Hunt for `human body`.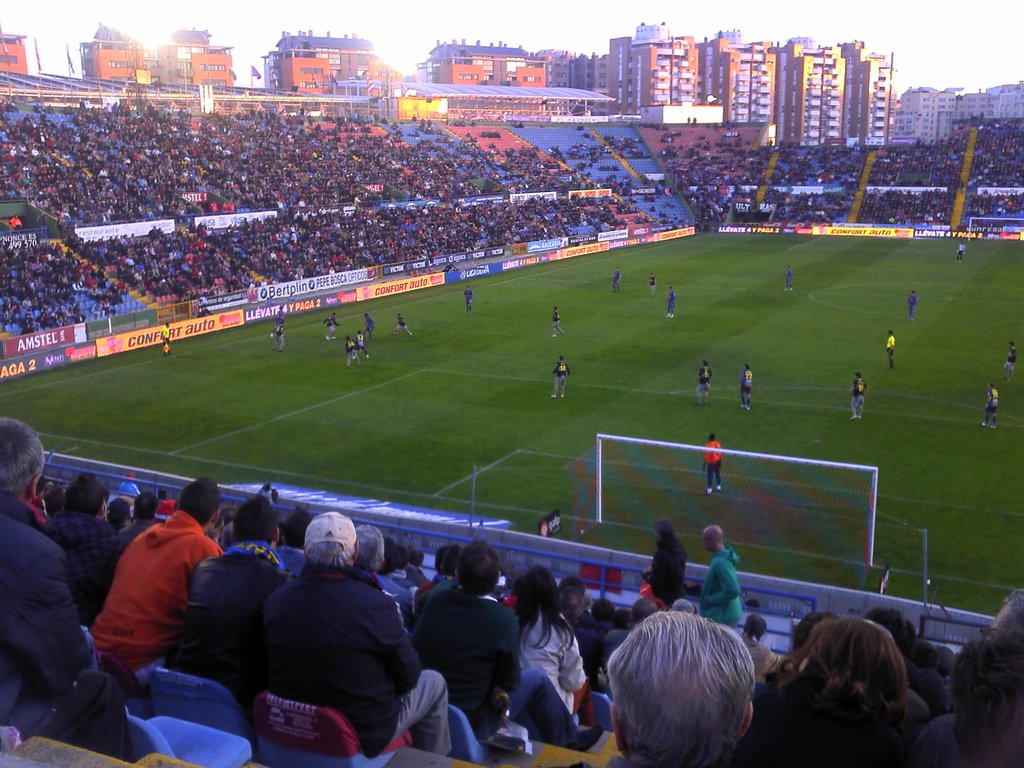
Hunted down at (left=640, top=513, right=688, bottom=607).
